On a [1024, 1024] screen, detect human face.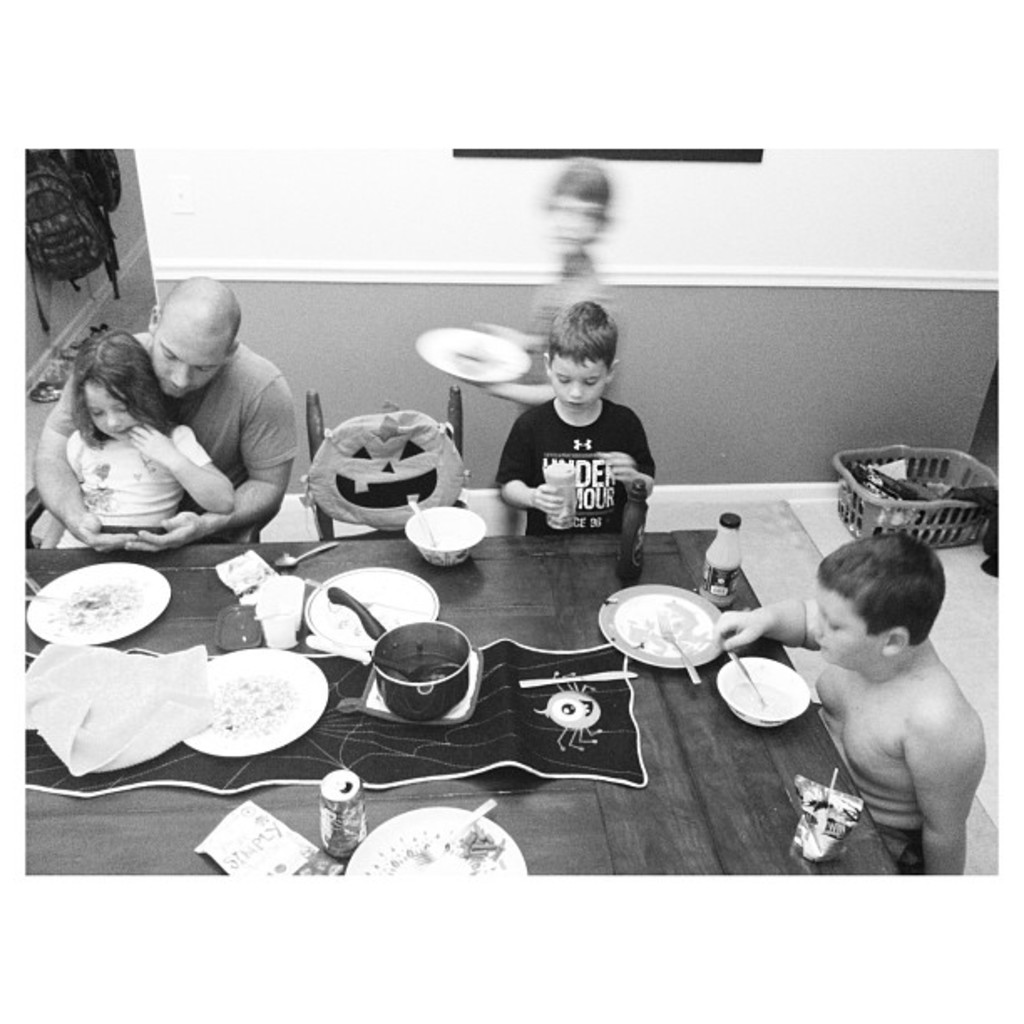
x1=89, y1=383, x2=144, y2=443.
